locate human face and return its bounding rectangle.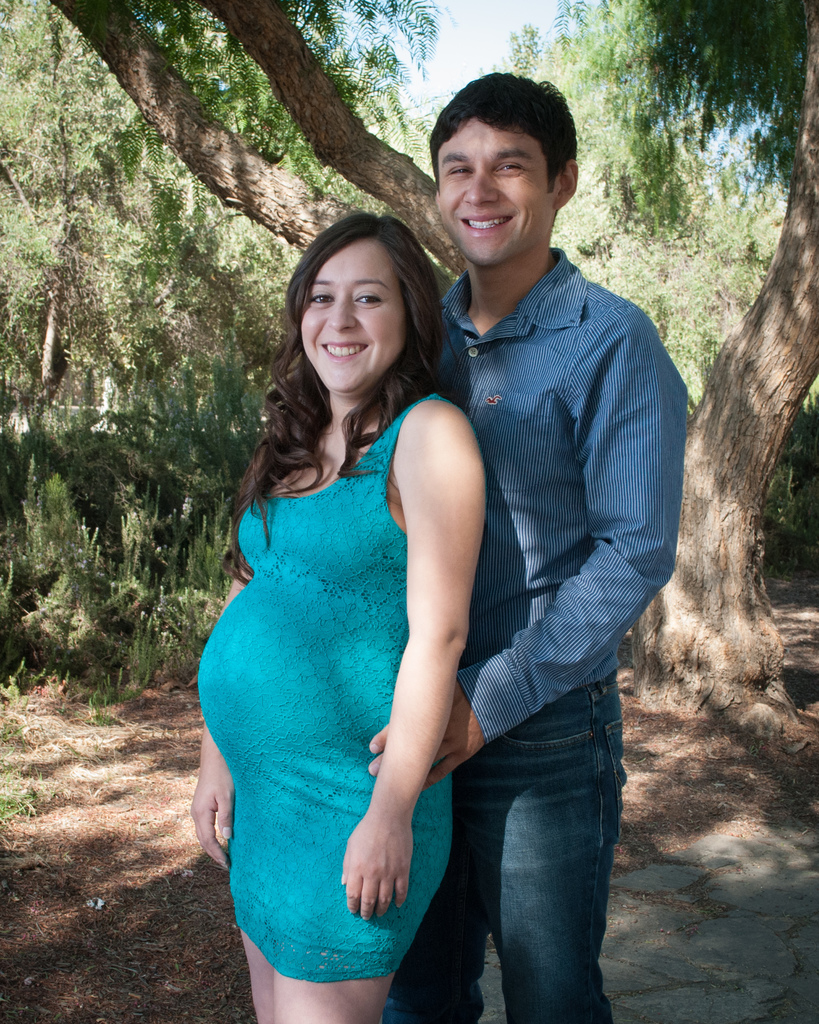
x1=438 y1=121 x2=551 y2=263.
